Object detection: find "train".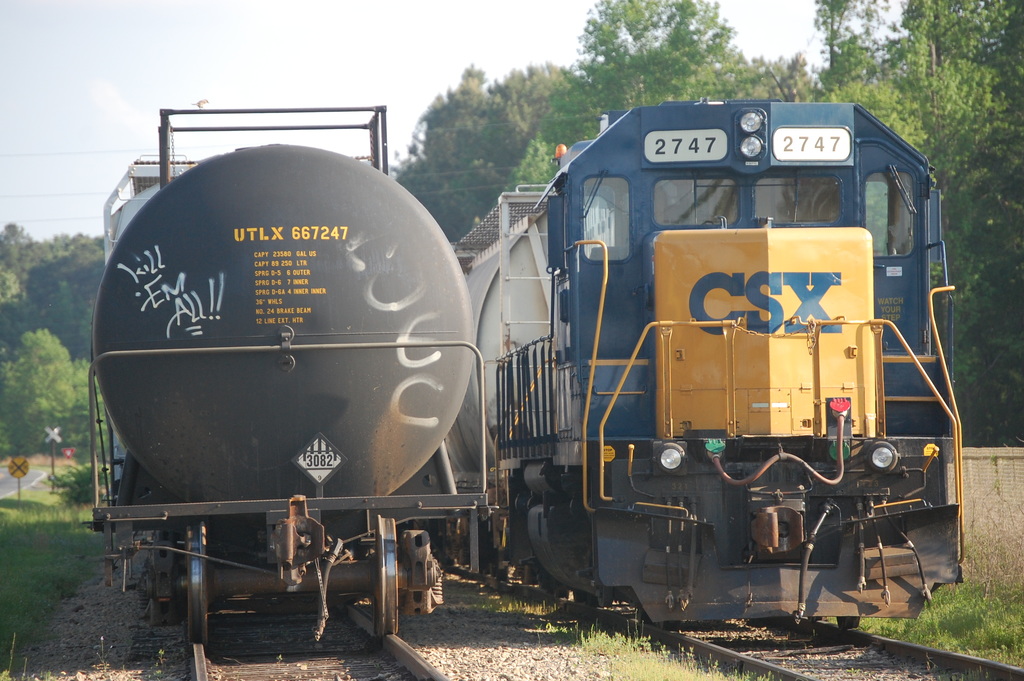
l=450, t=97, r=965, b=632.
